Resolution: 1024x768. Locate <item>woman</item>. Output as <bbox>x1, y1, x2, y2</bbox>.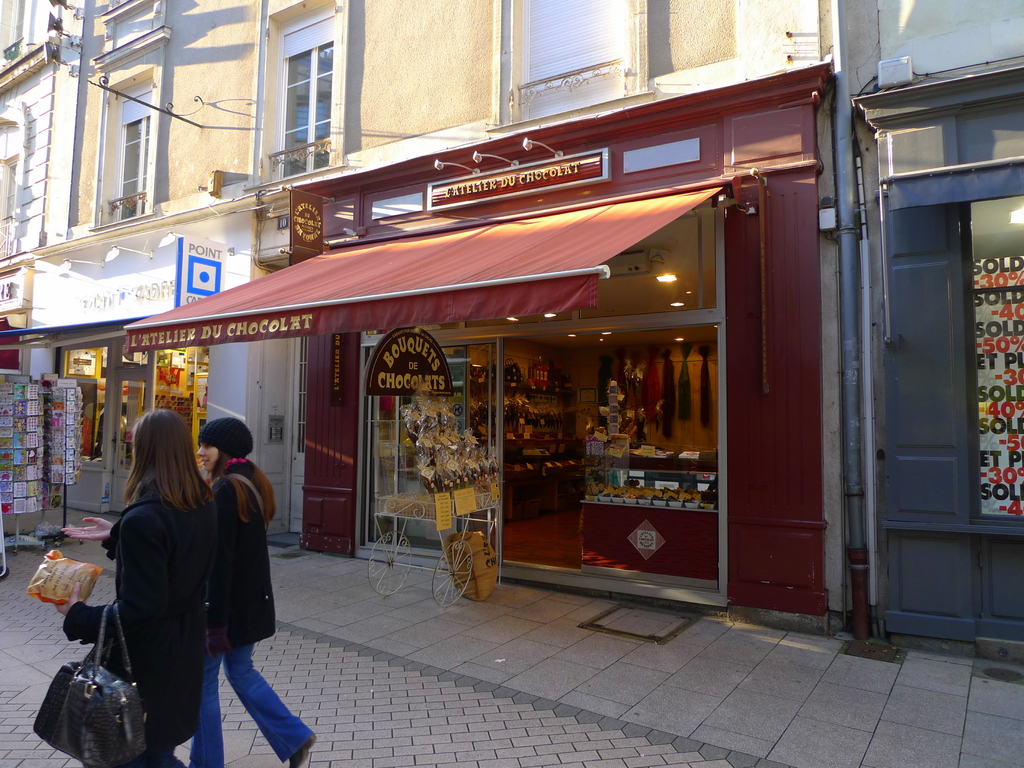
<bbox>67, 399, 264, 767</bbox>.
